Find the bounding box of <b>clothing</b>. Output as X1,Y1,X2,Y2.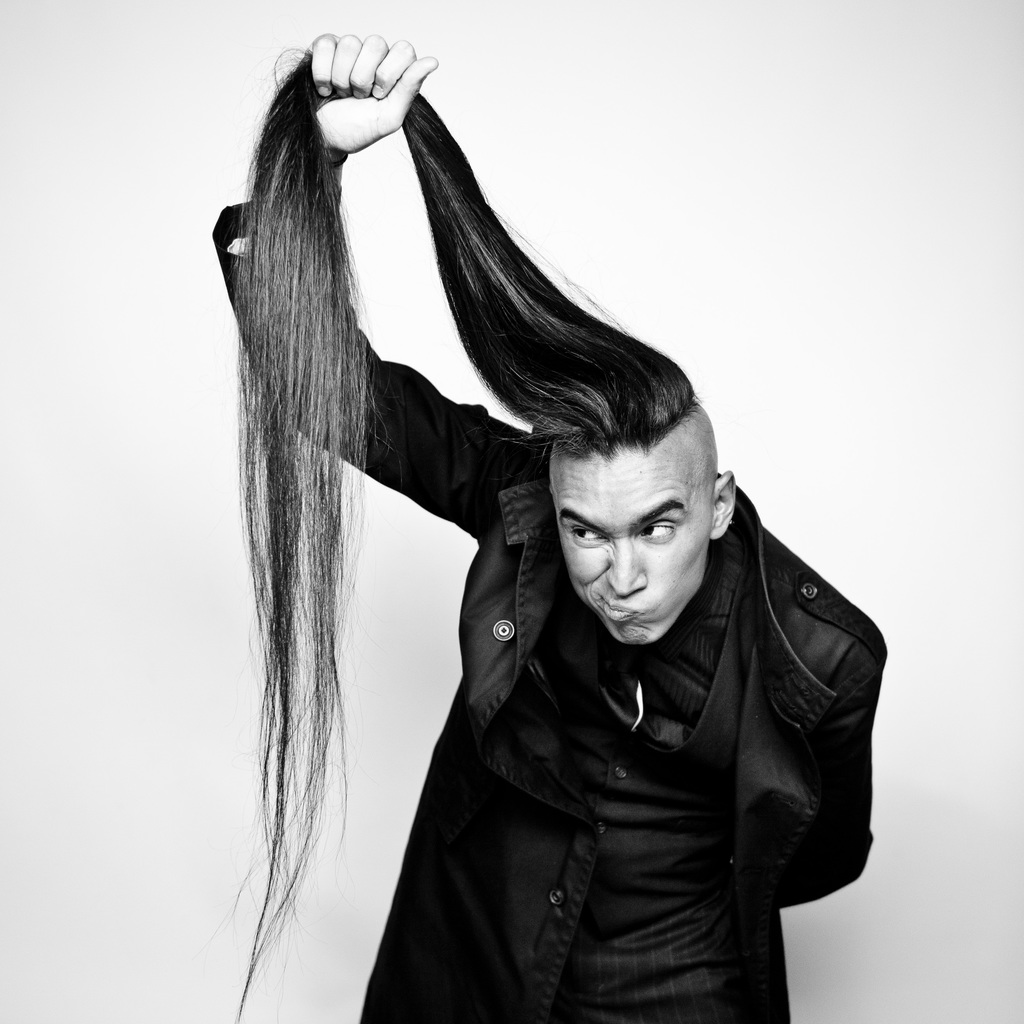
205,201,918,1023.
